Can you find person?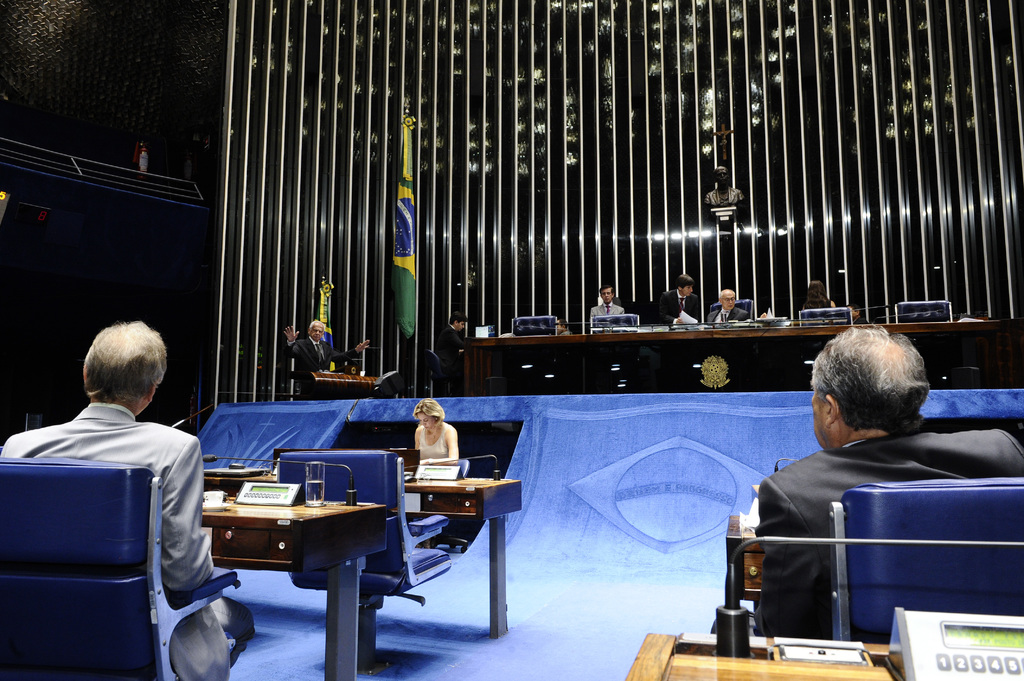
Yes, bounding box: bbox=(707, 287, 751, 321).
